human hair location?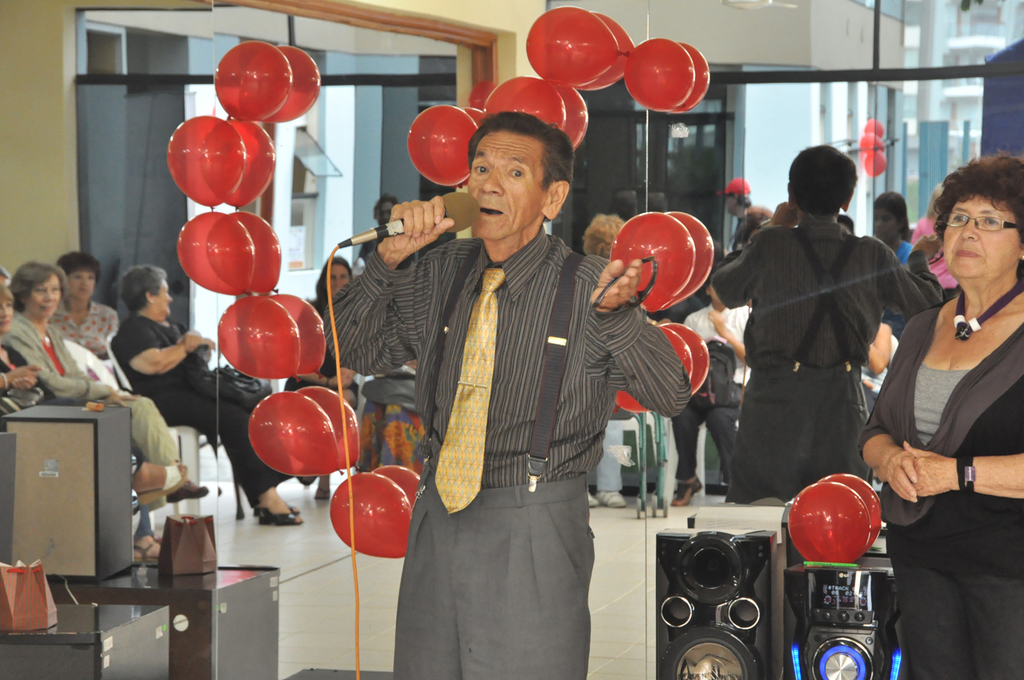
box(119, 266, 166, 315)
